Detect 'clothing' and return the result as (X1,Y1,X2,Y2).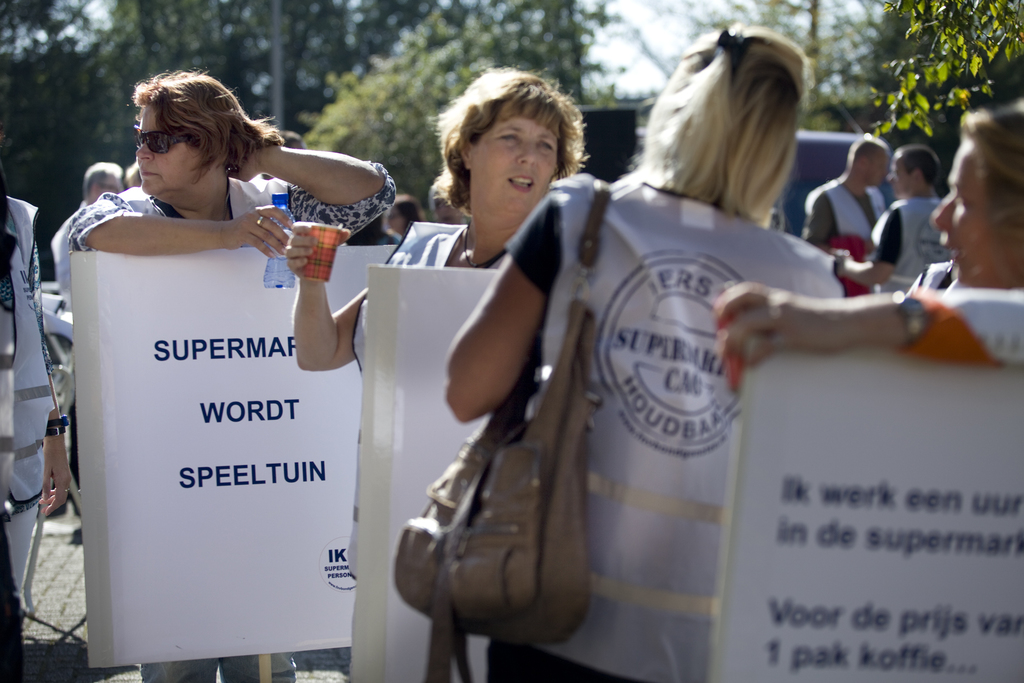
(349,193,532,398).
